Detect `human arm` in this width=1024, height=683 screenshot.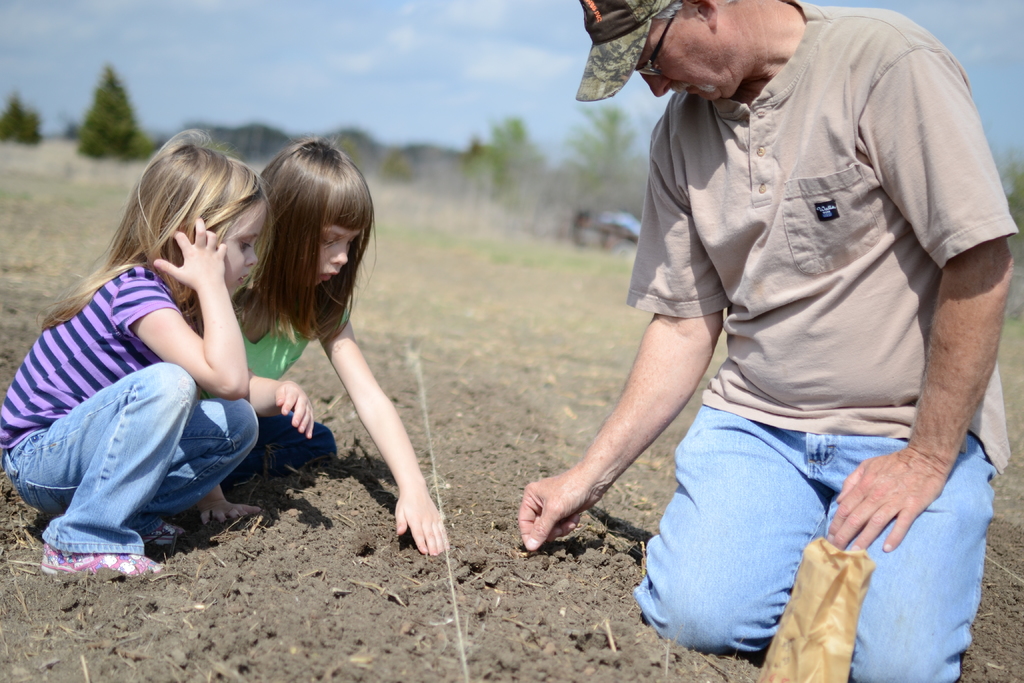
Detection: rect(240, 361, 315, 441).
